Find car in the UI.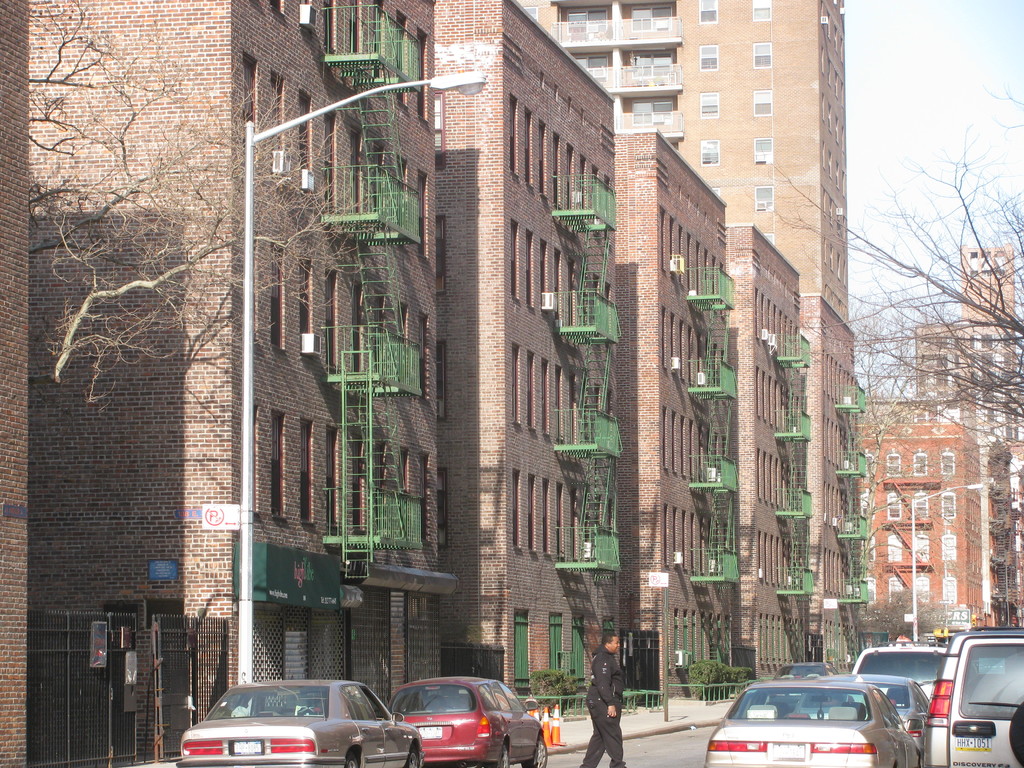
UI element at 181:671:423:767.
